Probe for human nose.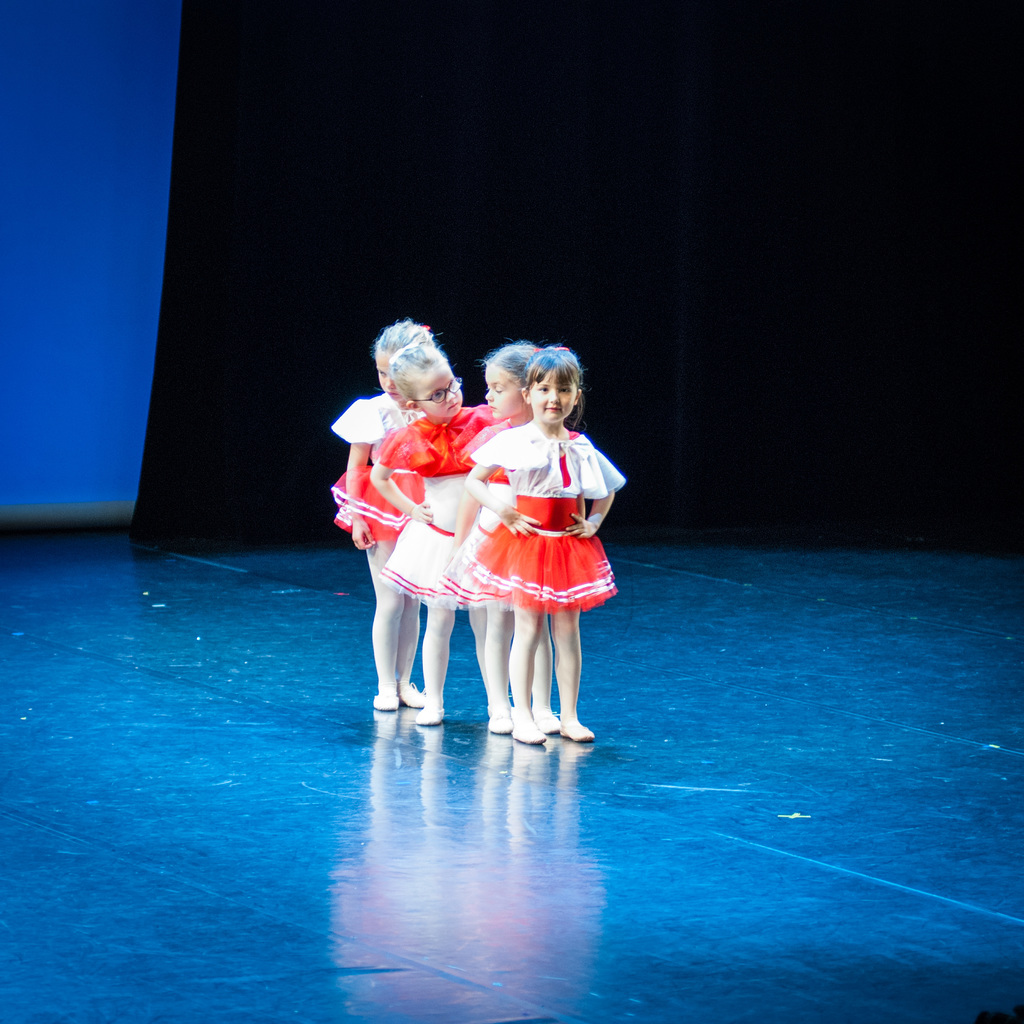
Probe result: 384:376:394:390.
